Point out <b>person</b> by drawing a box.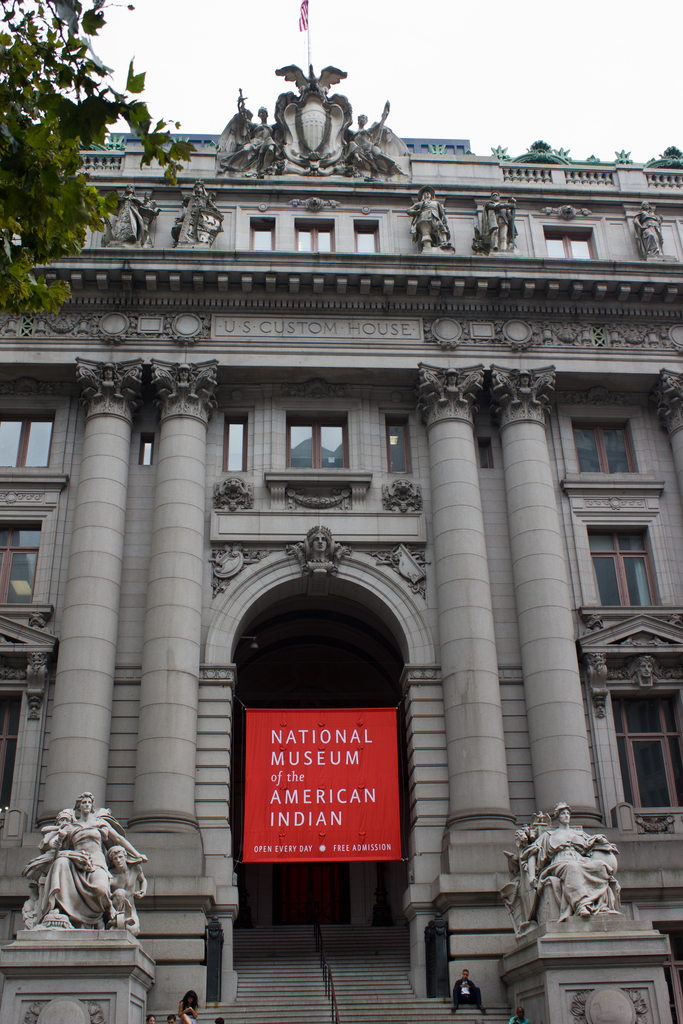
(175,362,199,390).
